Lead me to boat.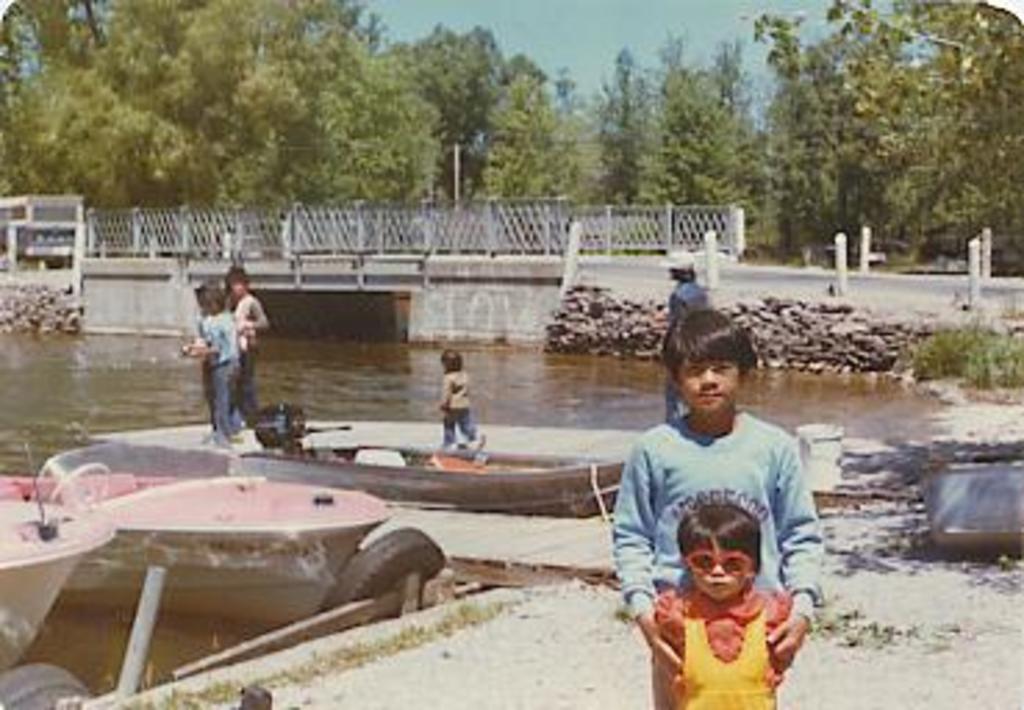
Lead to select_region(0, 502, 122, 677).
